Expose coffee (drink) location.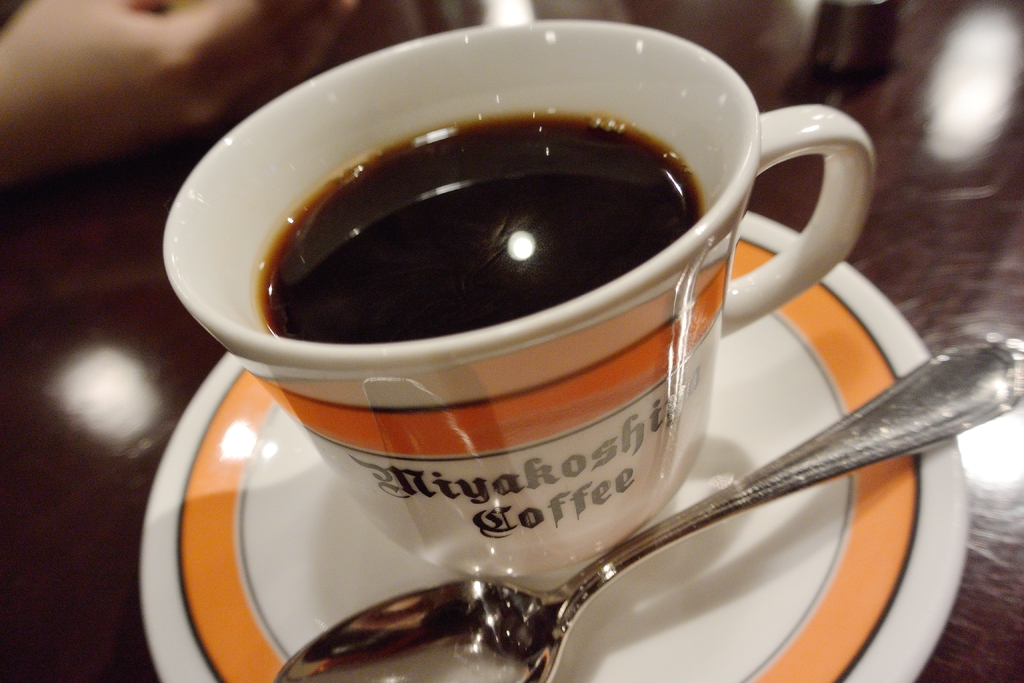
Exposed at (255,110,703,344).
